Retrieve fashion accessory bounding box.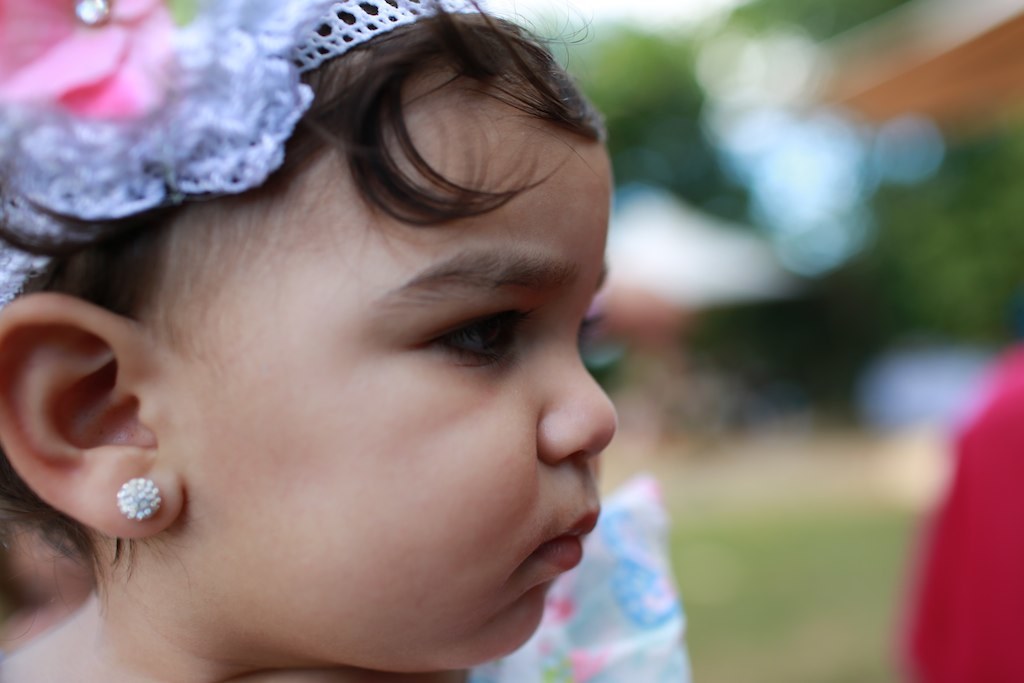
Bounding box: (117,475,164,520).
